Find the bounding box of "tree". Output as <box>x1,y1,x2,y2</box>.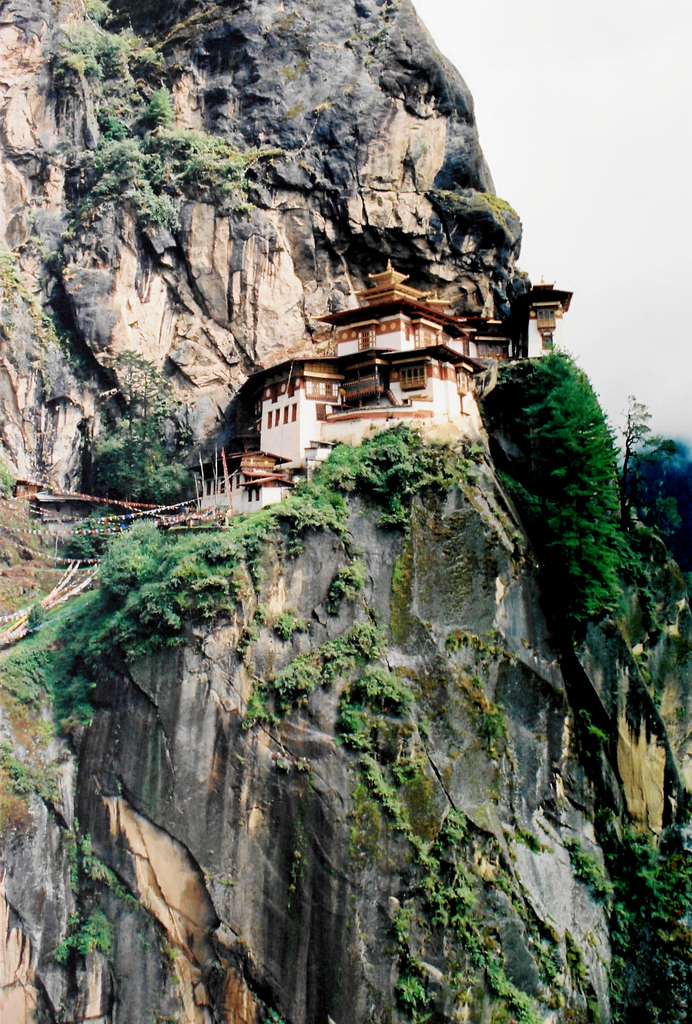
<box>617,394,661,536</box>.
